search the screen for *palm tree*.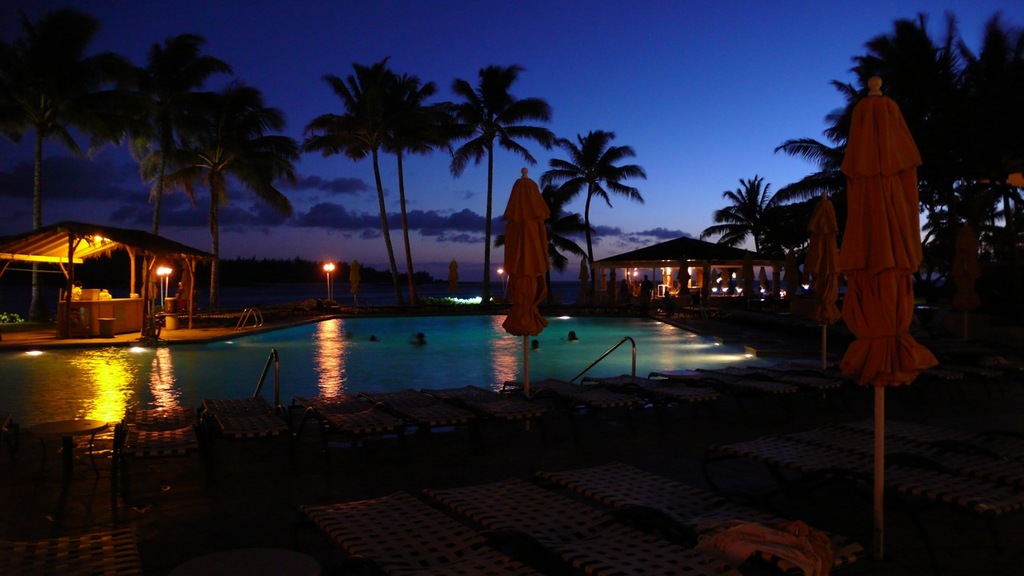
Found at 186/115/294/316.
